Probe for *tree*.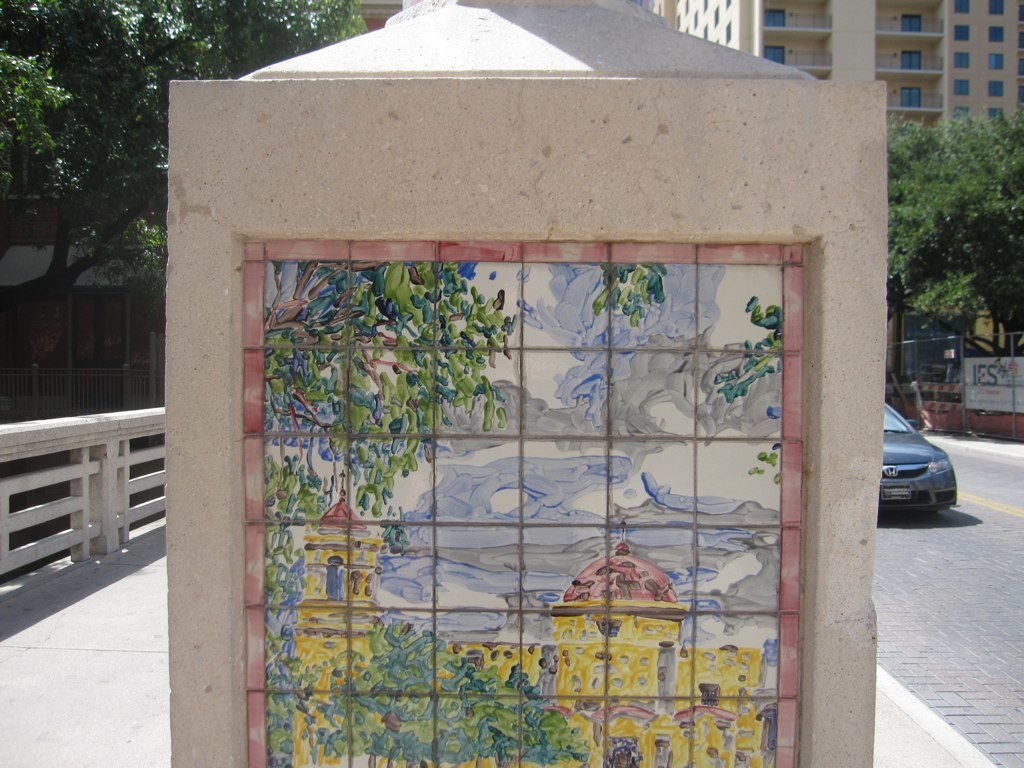
Probe result: region(885, 104, 1023, 374).
